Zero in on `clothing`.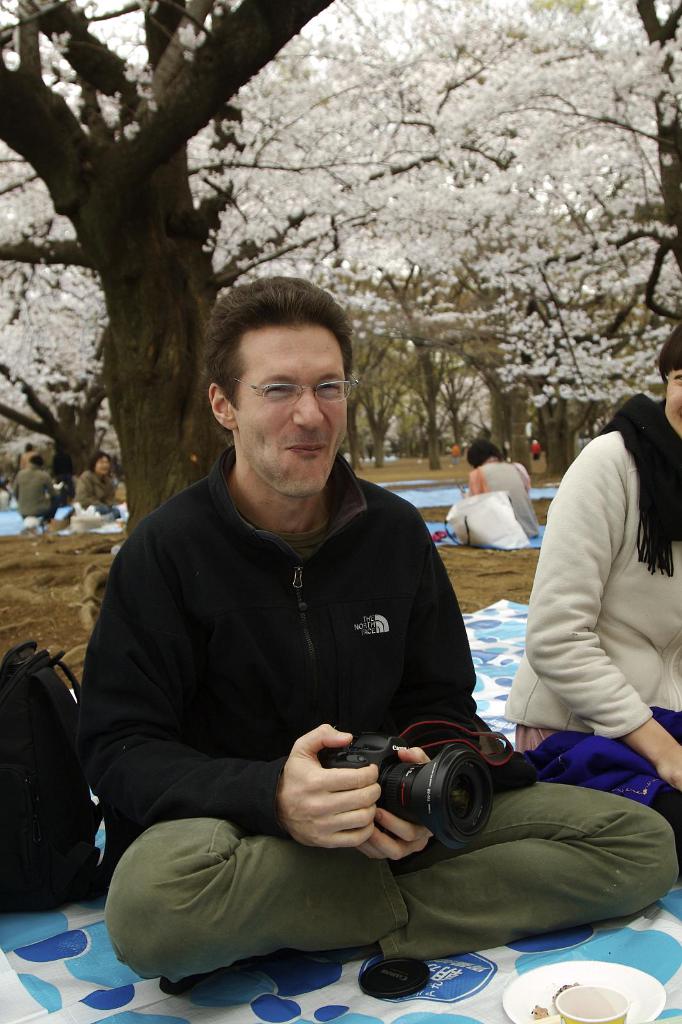
Zeroed in: box=[15, 462, 57, 527].
